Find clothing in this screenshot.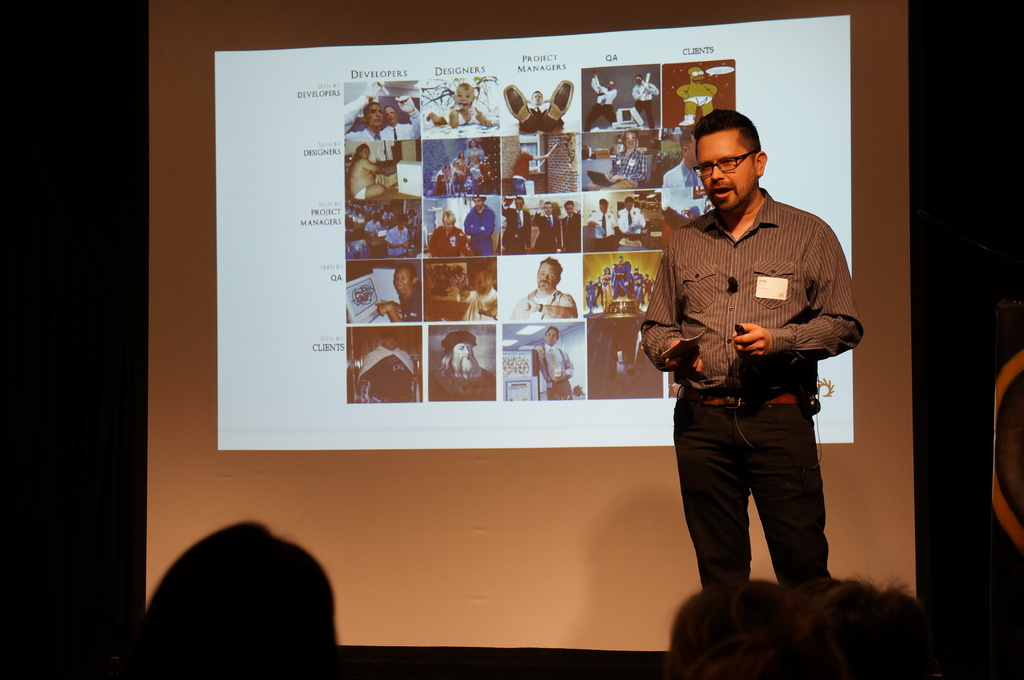
The bounding box for clothing is bbox=(384, 106, 418, 139).
